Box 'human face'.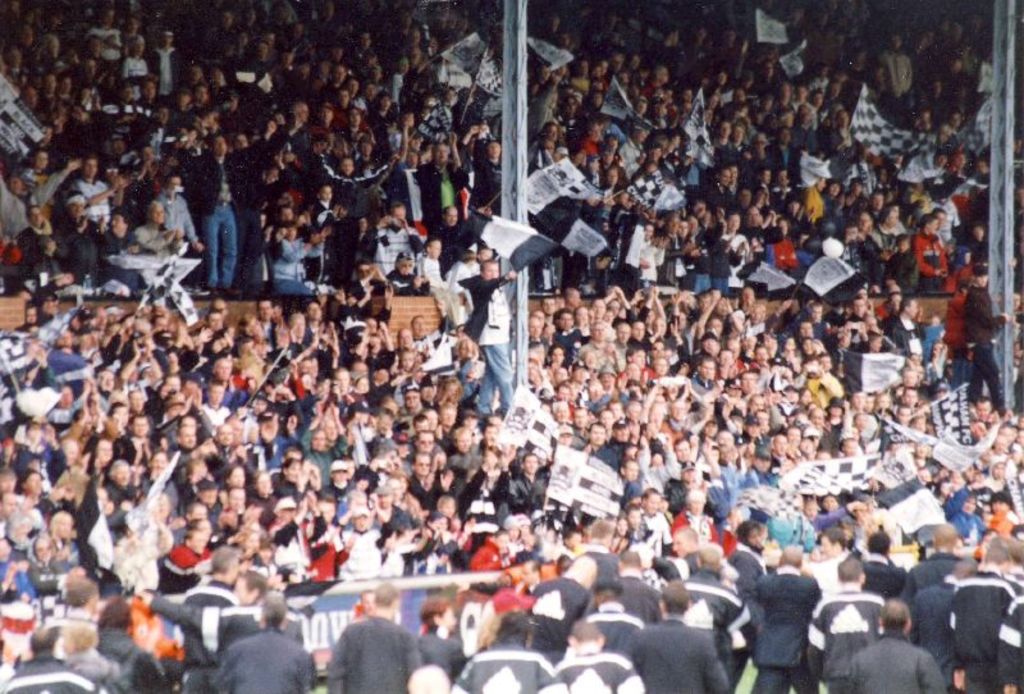
detection(974, 227, 986, 245).
